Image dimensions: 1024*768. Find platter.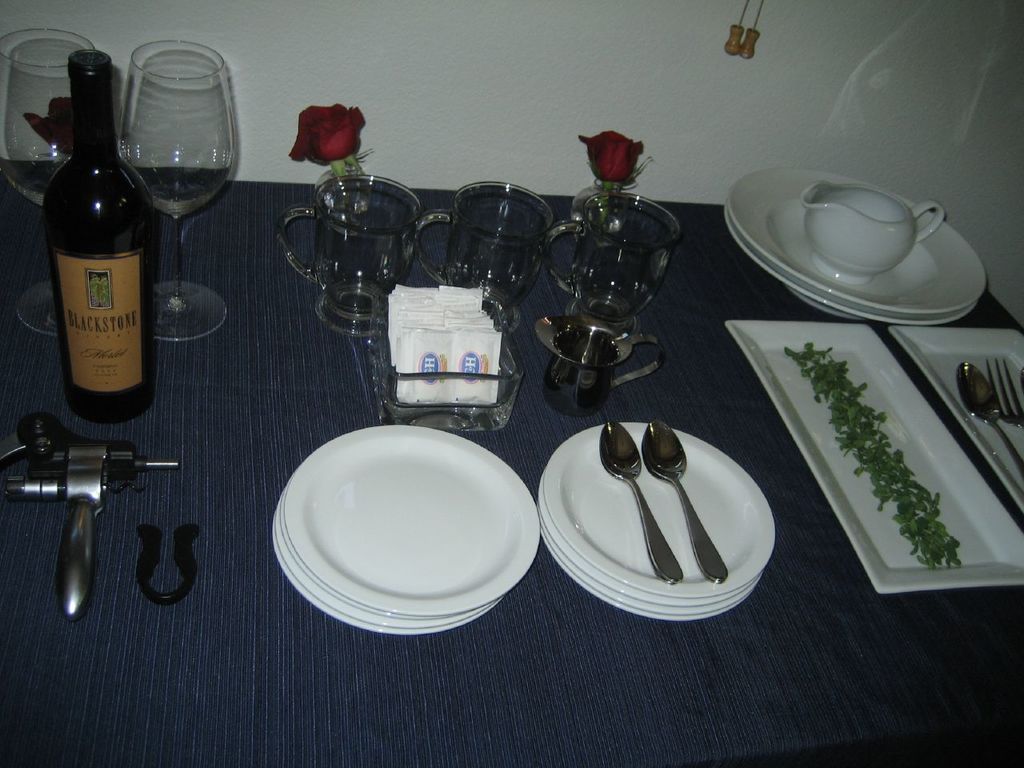
l=731, t=169, r=982, b=313.
